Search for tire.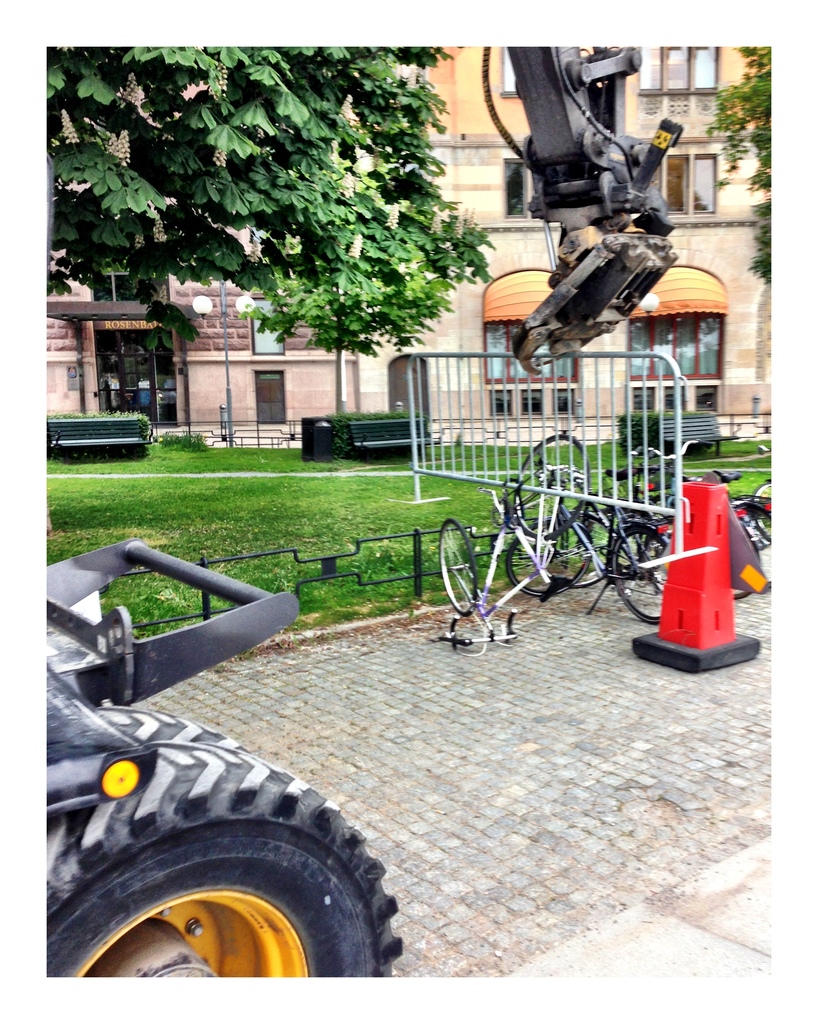
Found at crop(44, 706, 408, 977).
